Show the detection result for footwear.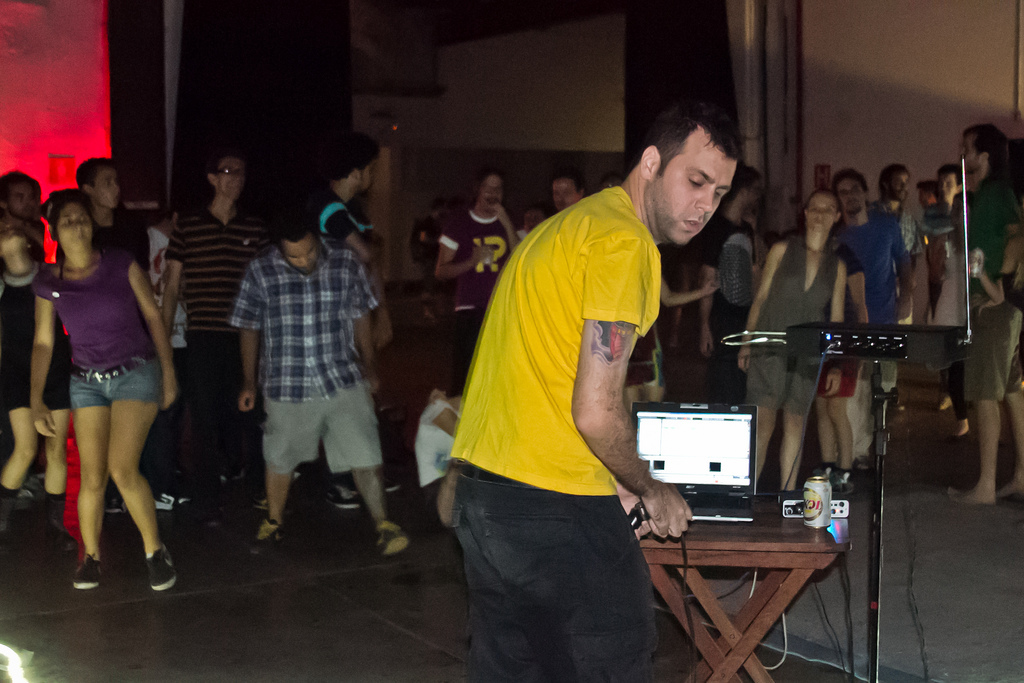
[376, 525, 404, 556].
